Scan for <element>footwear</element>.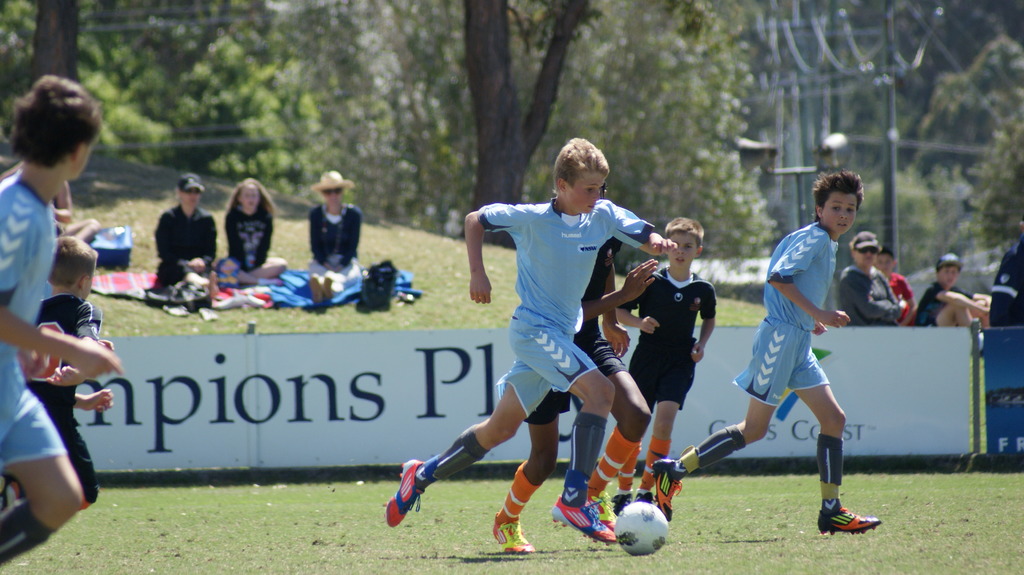
Scan result: 553,494,617,546.
